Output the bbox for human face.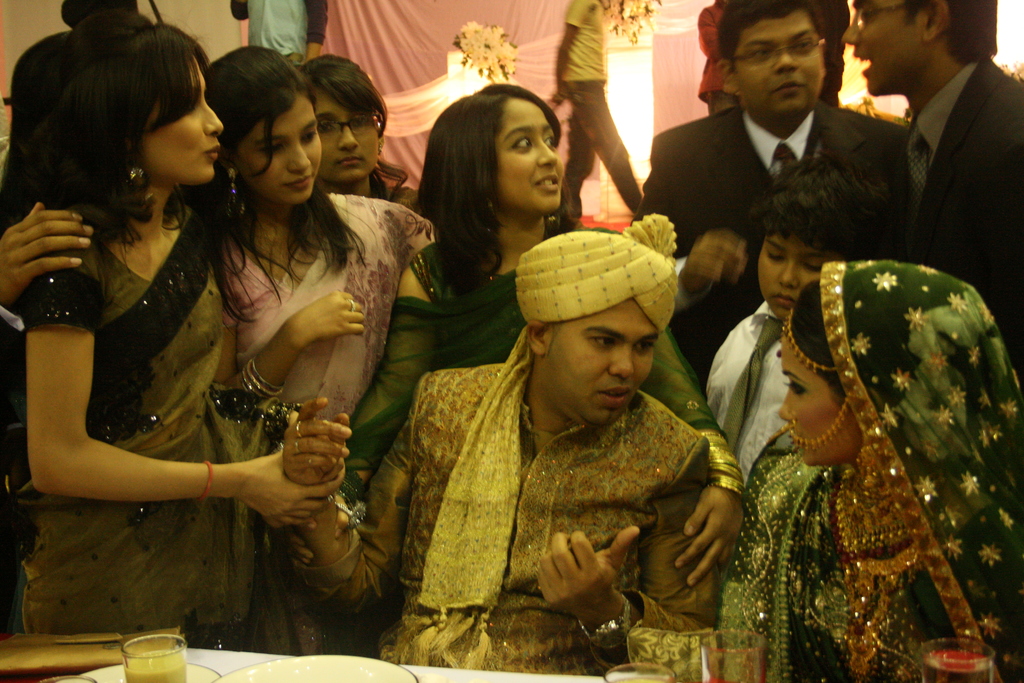
detection(233, 89, 319, 206).
